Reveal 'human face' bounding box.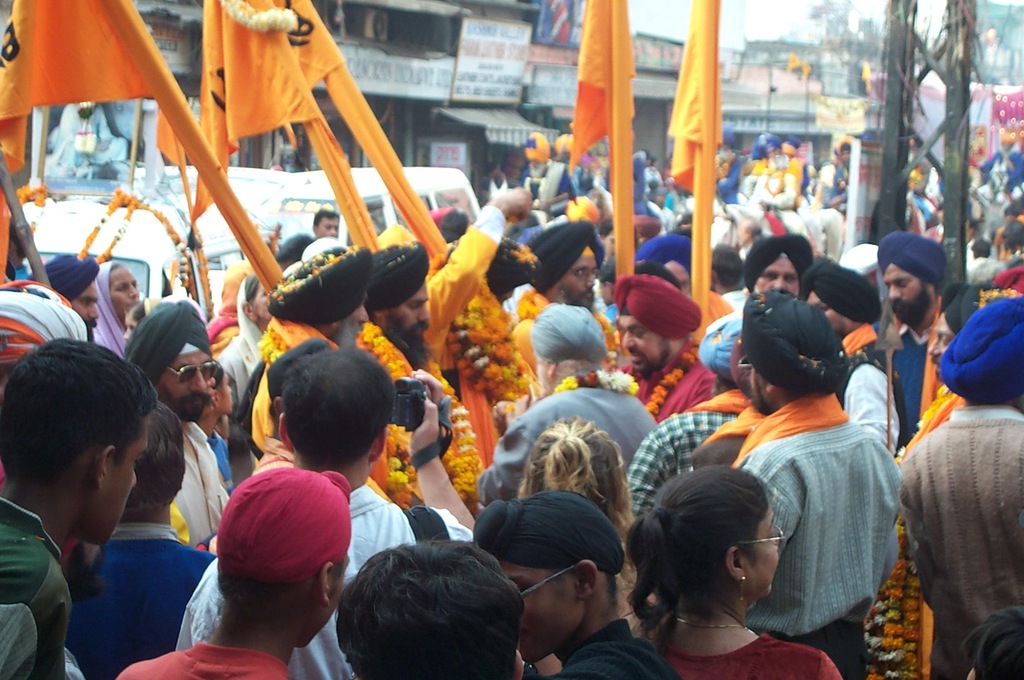
Revealed: BBox(69, 276, 100, 342).
